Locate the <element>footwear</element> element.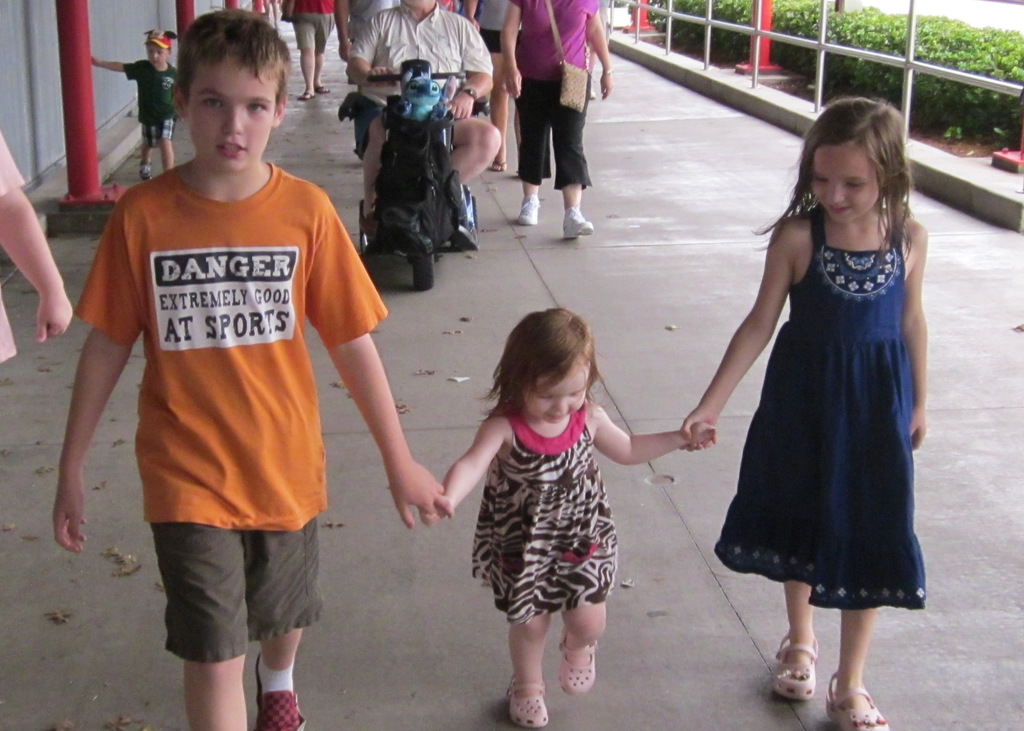
Element bbox: <box>518,194,541,229</box>.
